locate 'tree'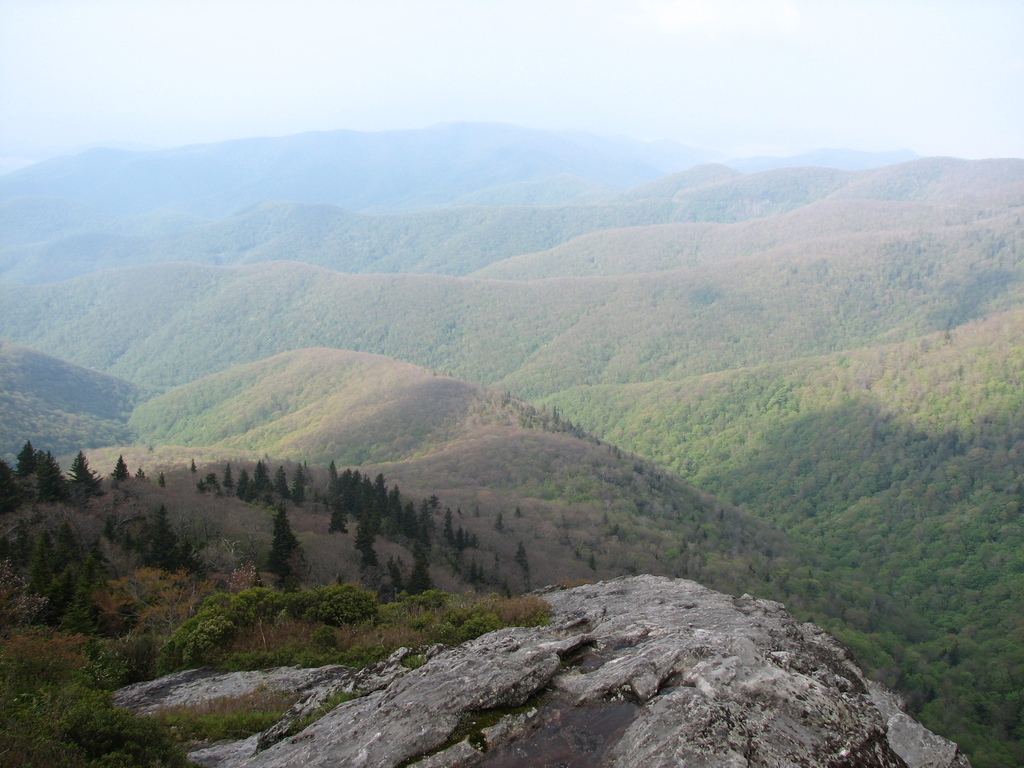
x1=12, y1=436, x2=35, y2=477
